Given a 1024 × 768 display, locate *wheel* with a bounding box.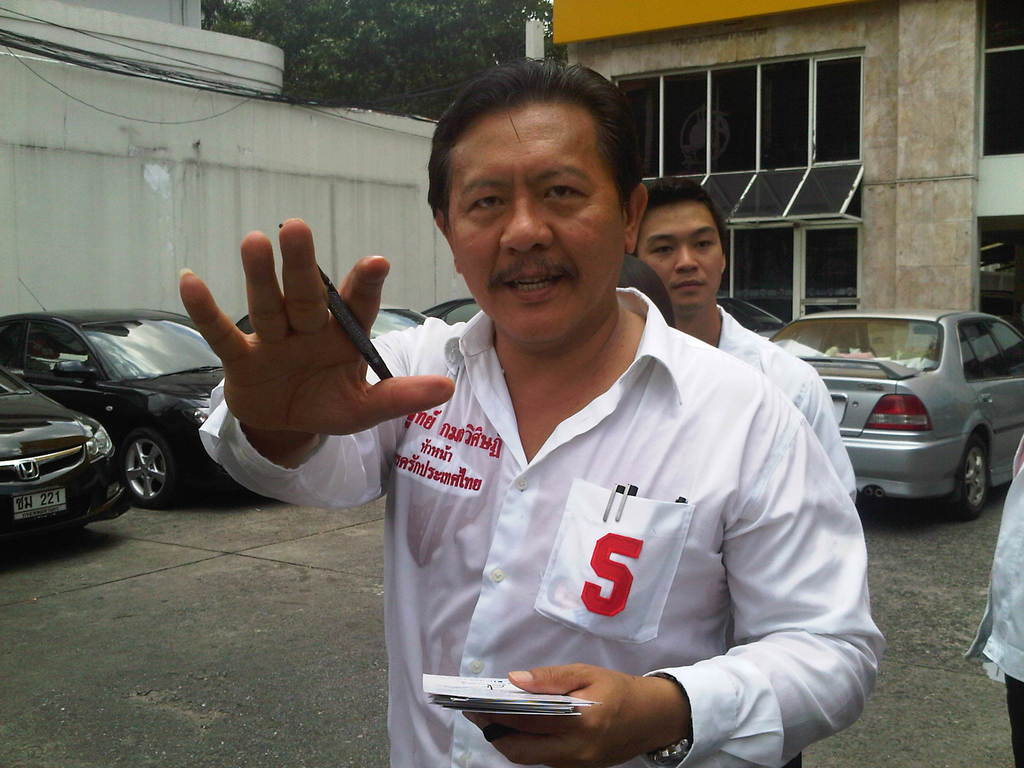
Located: {"left": 929, "top": 429, "right": 997, "bottom": 523}.
